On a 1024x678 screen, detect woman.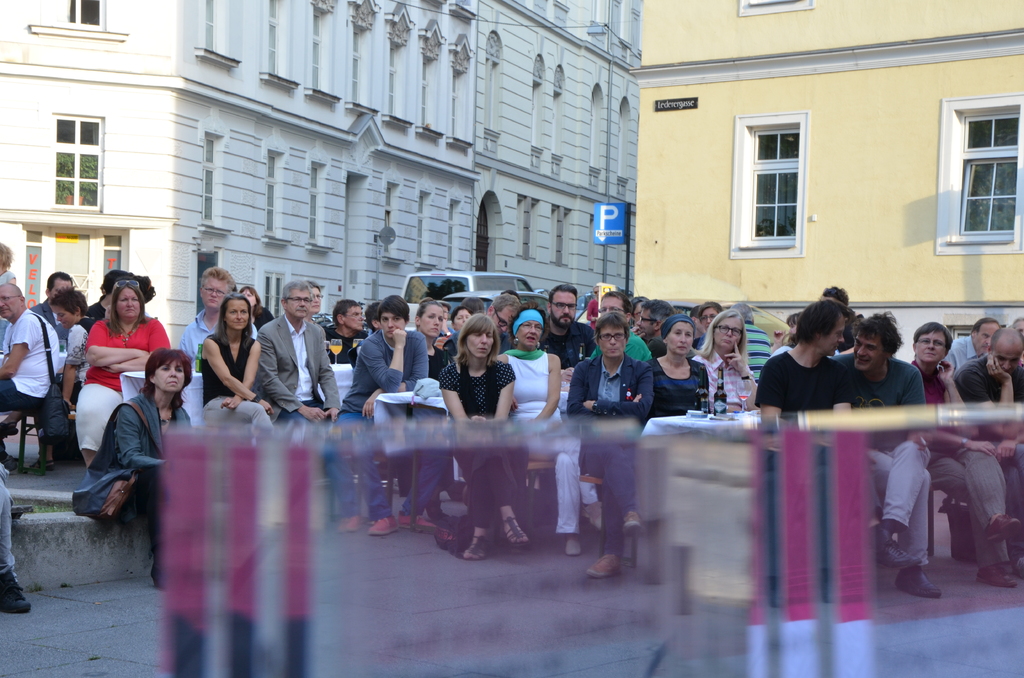
Rect(687, 307, 753, 412).
